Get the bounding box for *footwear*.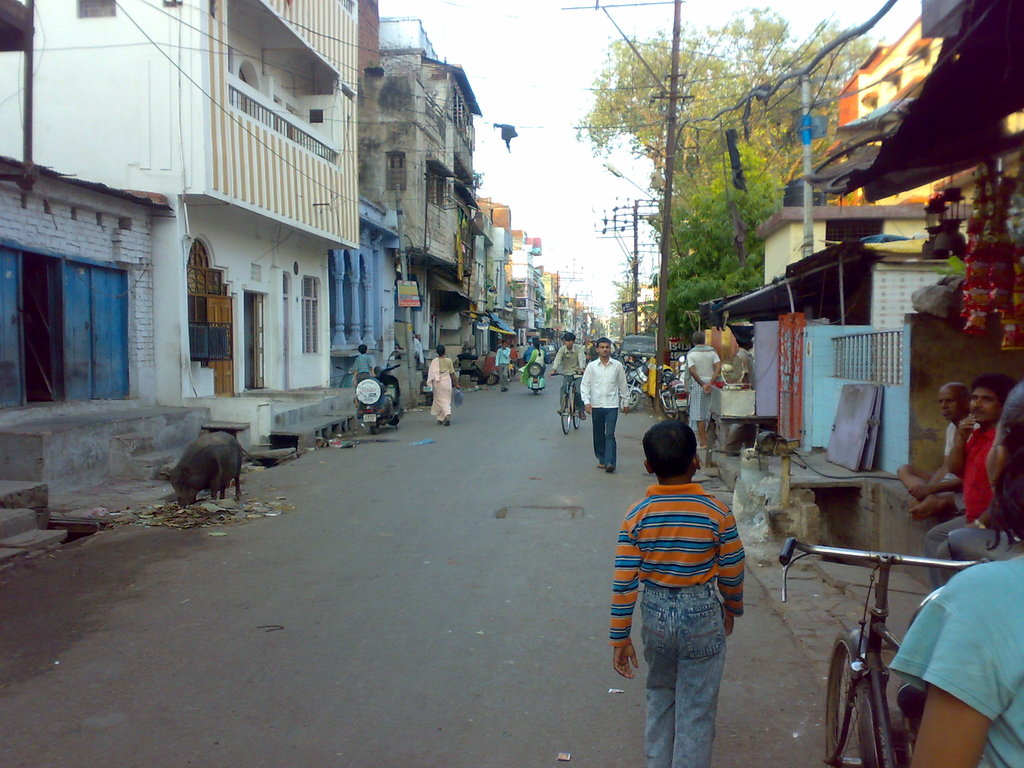
crop(602, 465, 620, 475).
